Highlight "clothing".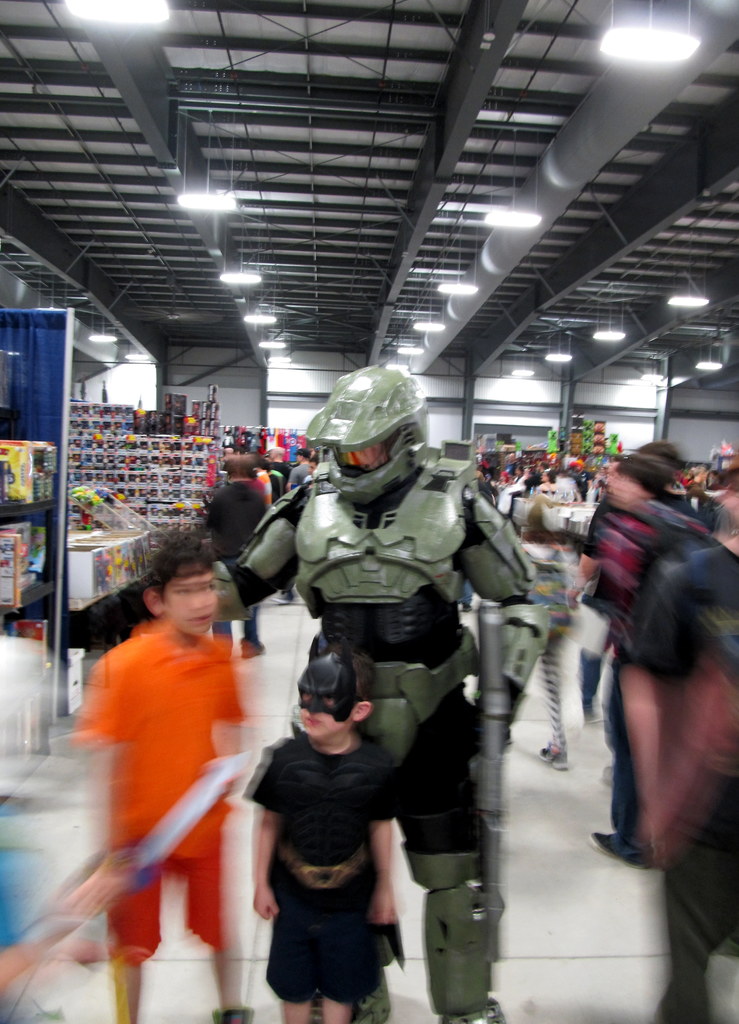
Highlighted region: (x1=244, y1=720, x2=402, y2=1004).
